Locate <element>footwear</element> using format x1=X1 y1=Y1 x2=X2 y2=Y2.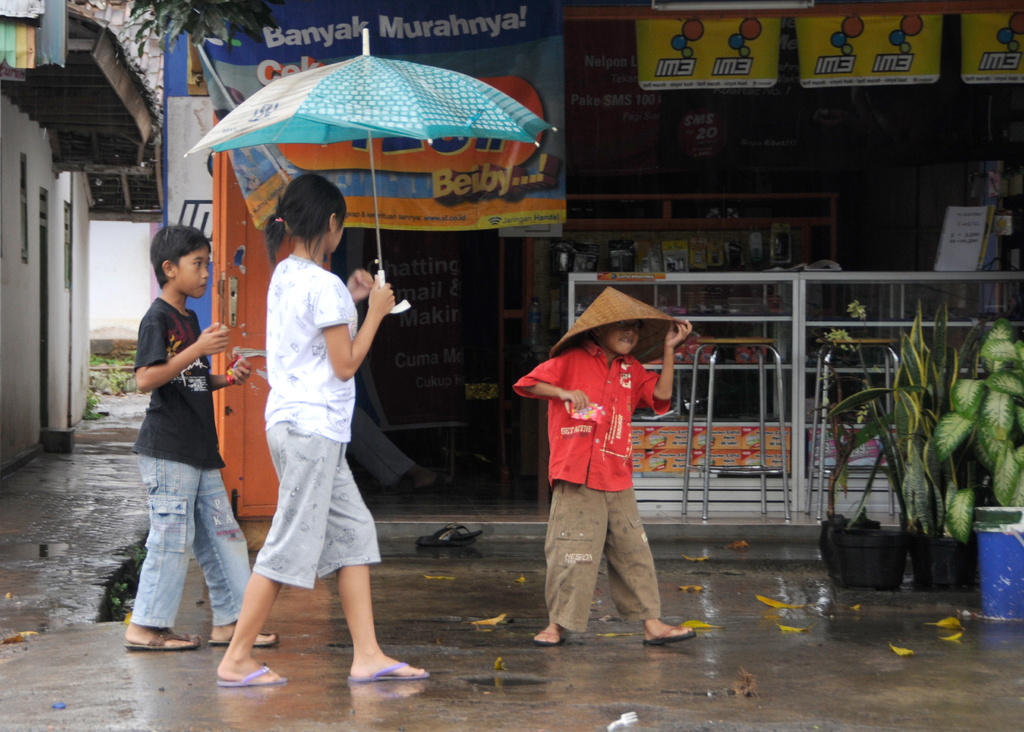
x1=532 y1=630 x2=562 y2=647.
